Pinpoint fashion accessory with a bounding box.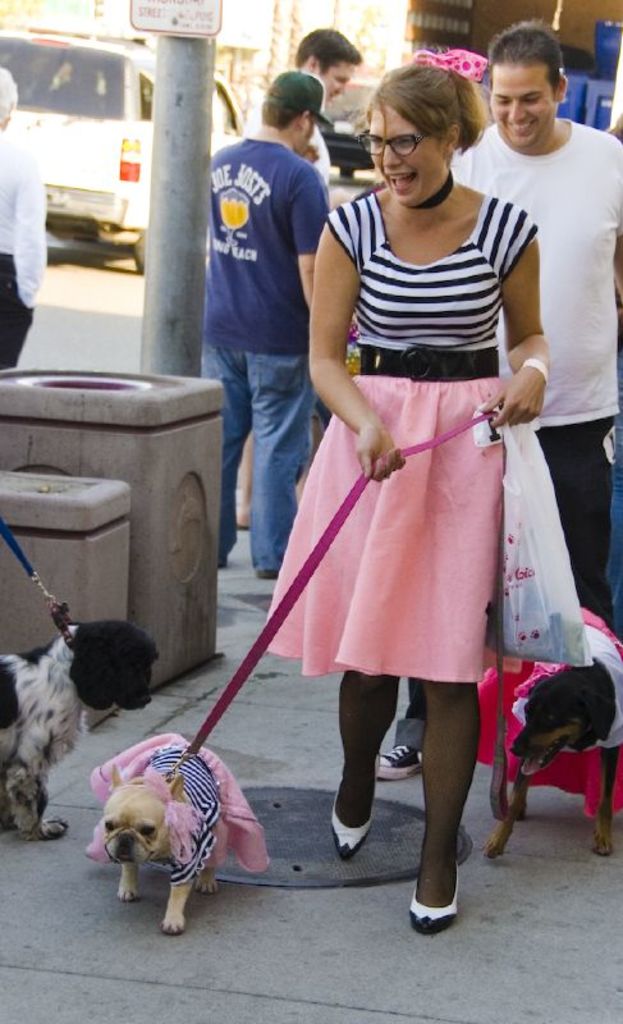
[x1=266, y1=69, x2=334, y2=136].
